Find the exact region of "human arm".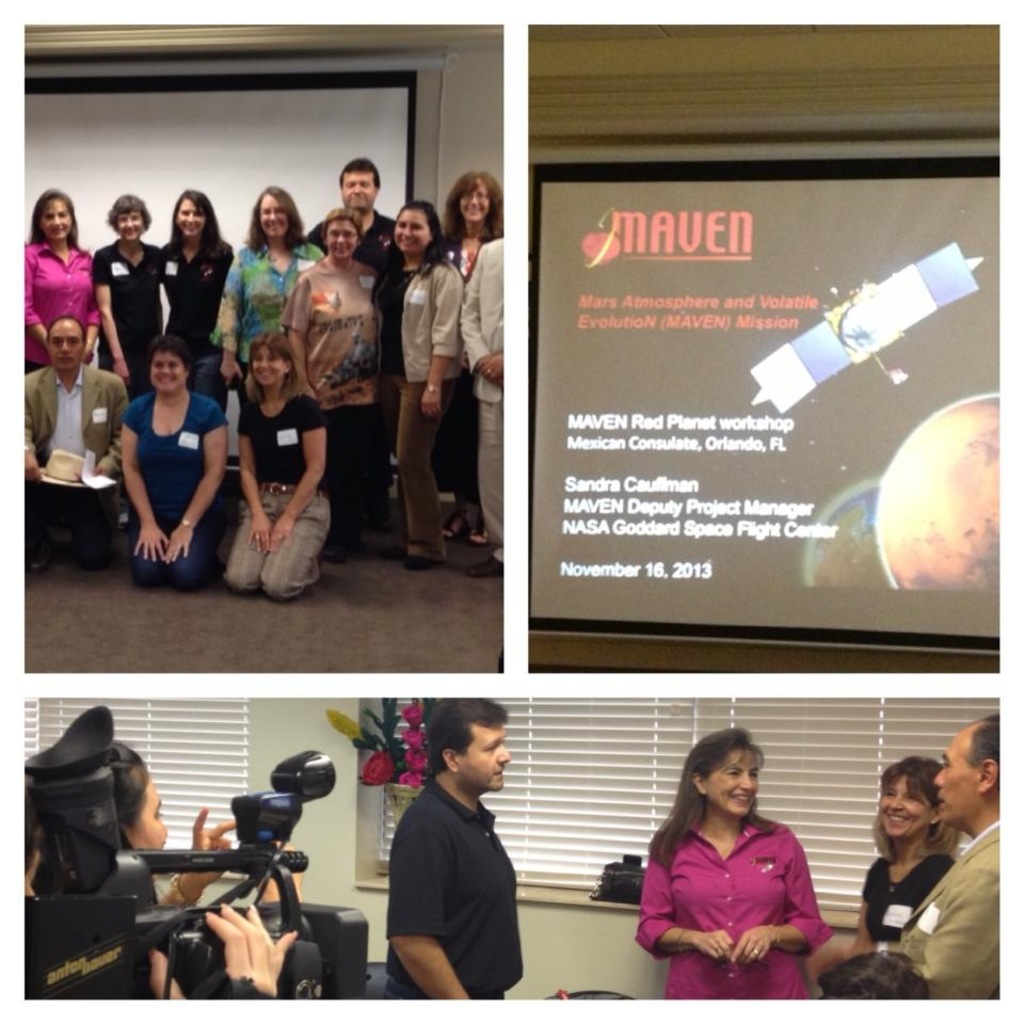
Exact region: box(209, 250, 241, 383).
